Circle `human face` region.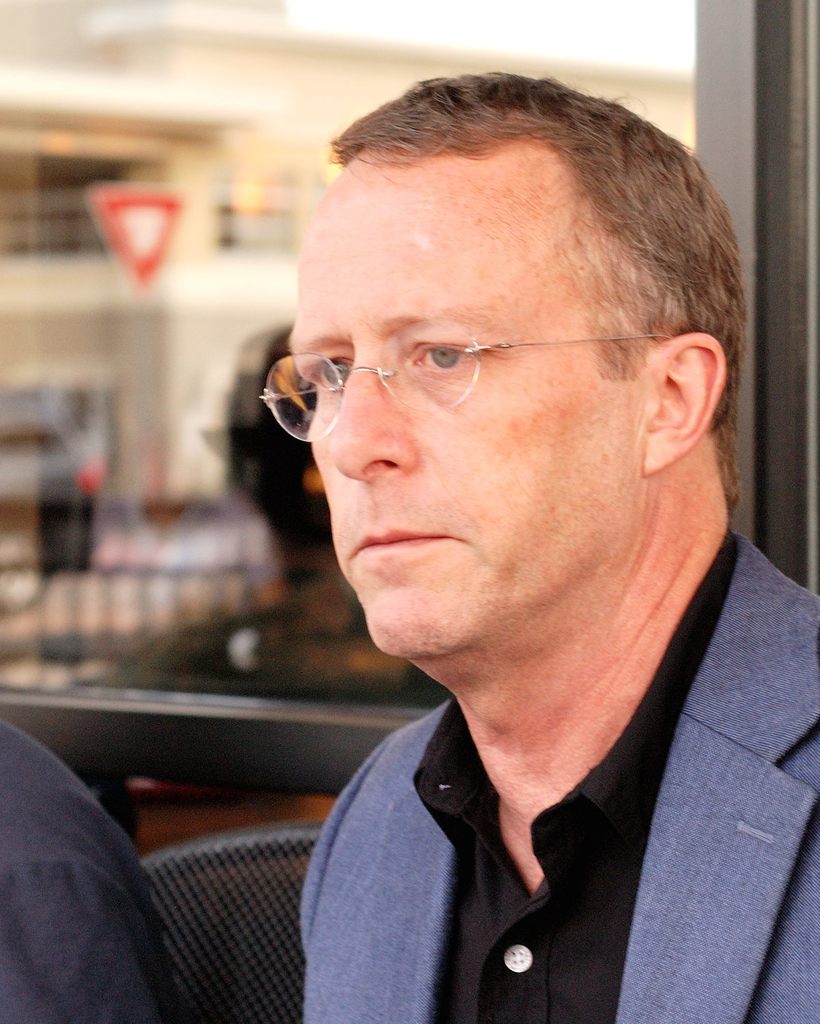
Region: pyautogui.locateOnScreen(289, 148, 636, 661).
